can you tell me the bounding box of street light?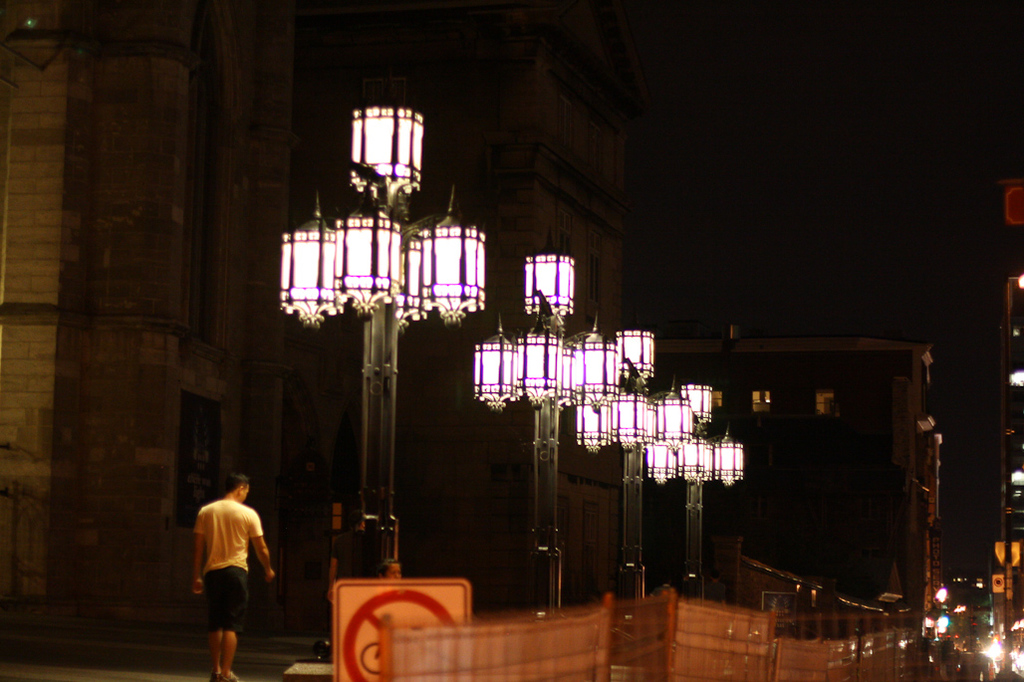
box(259, 46, 483, 567).
